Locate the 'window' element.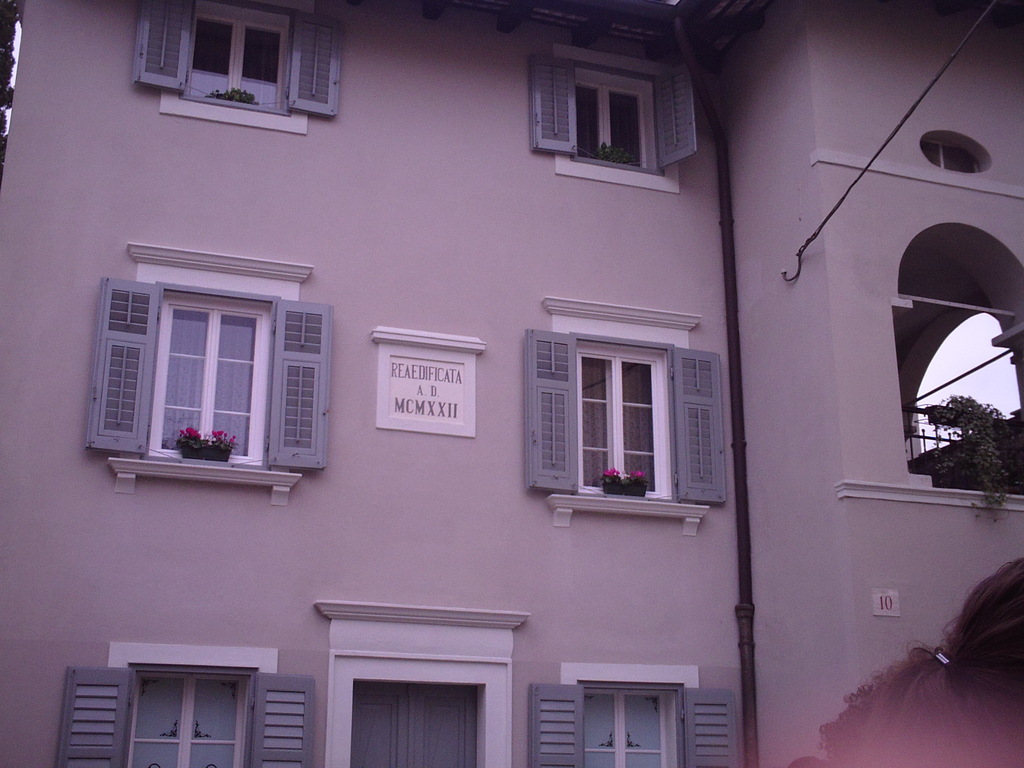
Element bbox: (895,217,1023,504).
